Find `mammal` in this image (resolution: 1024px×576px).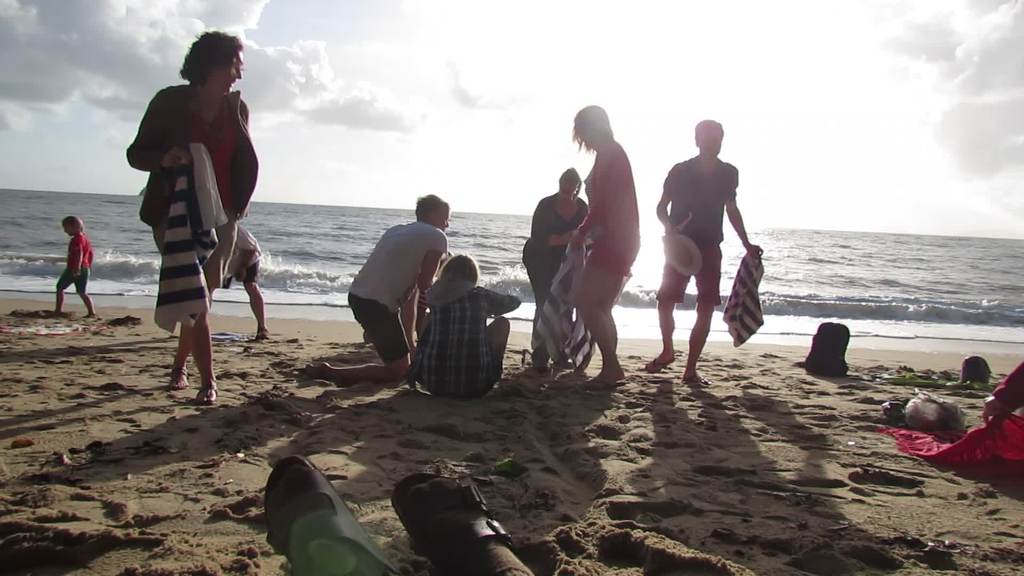
box=[122, 28, 259, 403].
